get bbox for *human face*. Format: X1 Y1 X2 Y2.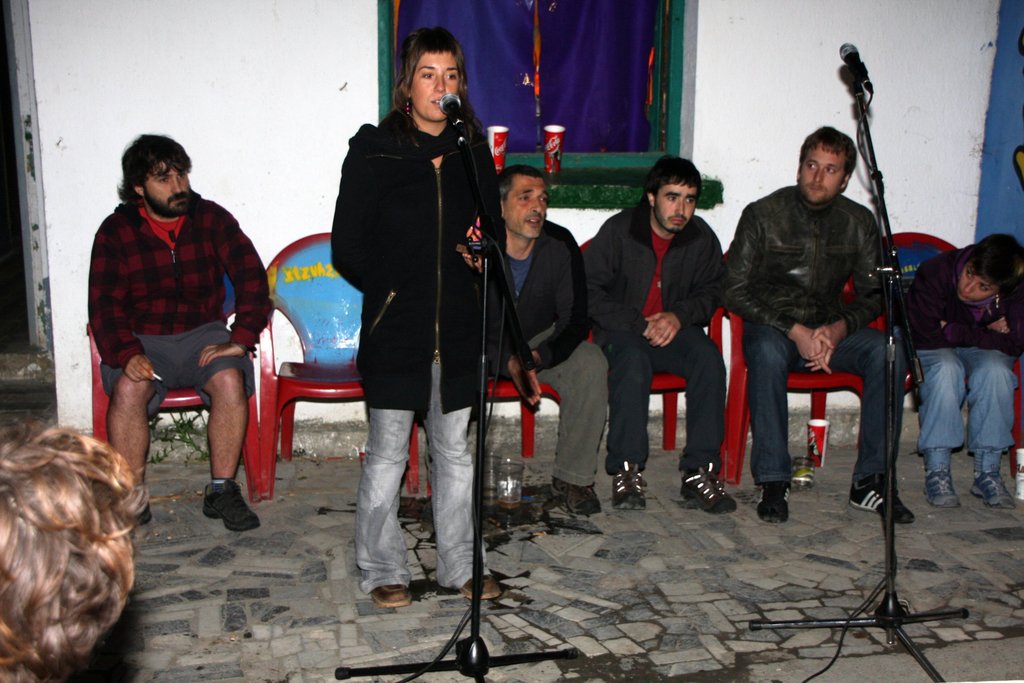
507 180 543 242.
